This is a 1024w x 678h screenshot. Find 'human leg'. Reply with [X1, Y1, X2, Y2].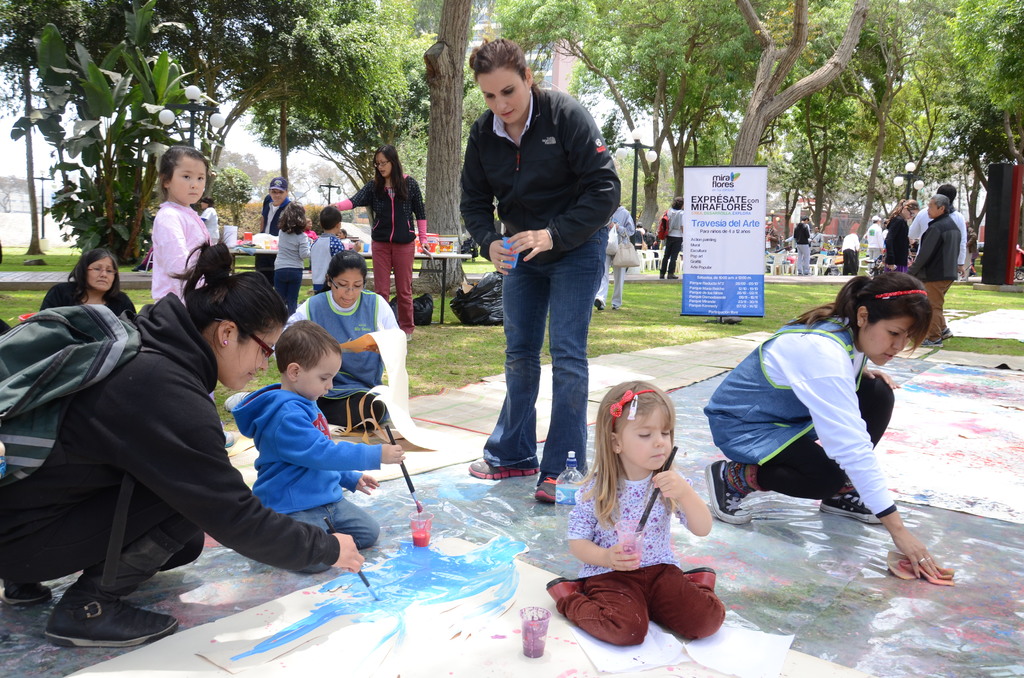
[548, 569, 655, 645].
